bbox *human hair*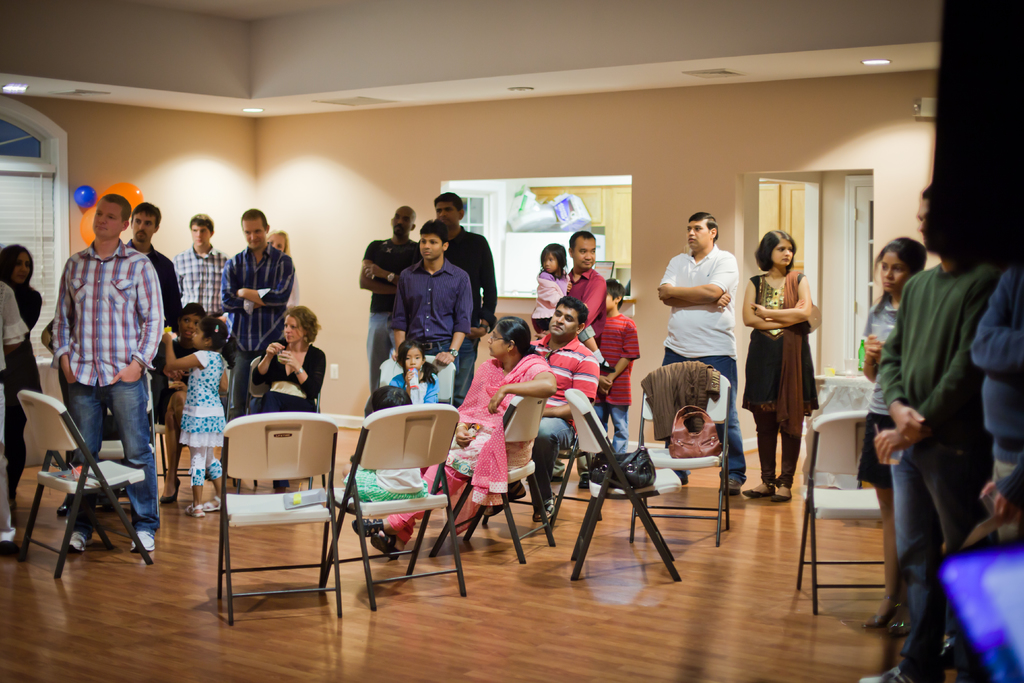
x1=431 y1=191 x2=460 y2=212
